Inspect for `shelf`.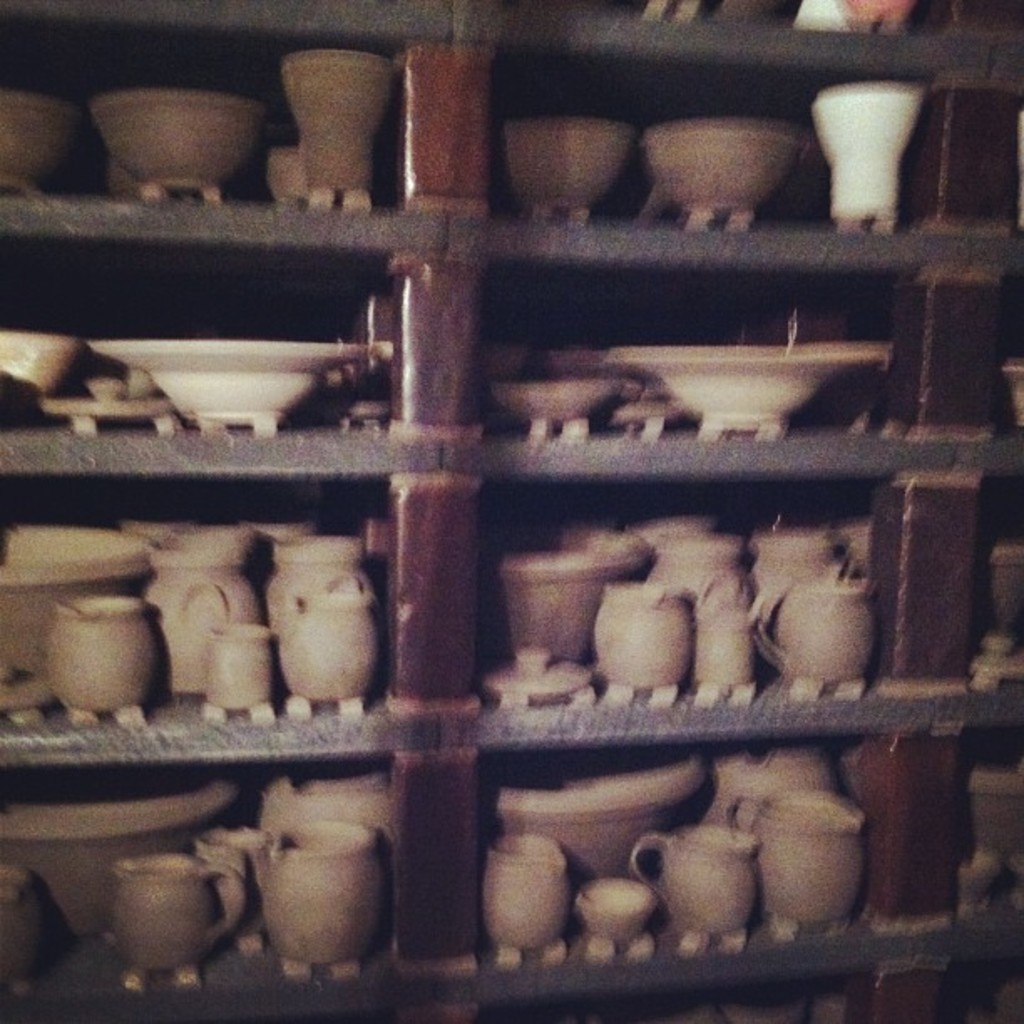
Inspection: pyautogui.locateOnScreen(422, 713, 922, 1011).
